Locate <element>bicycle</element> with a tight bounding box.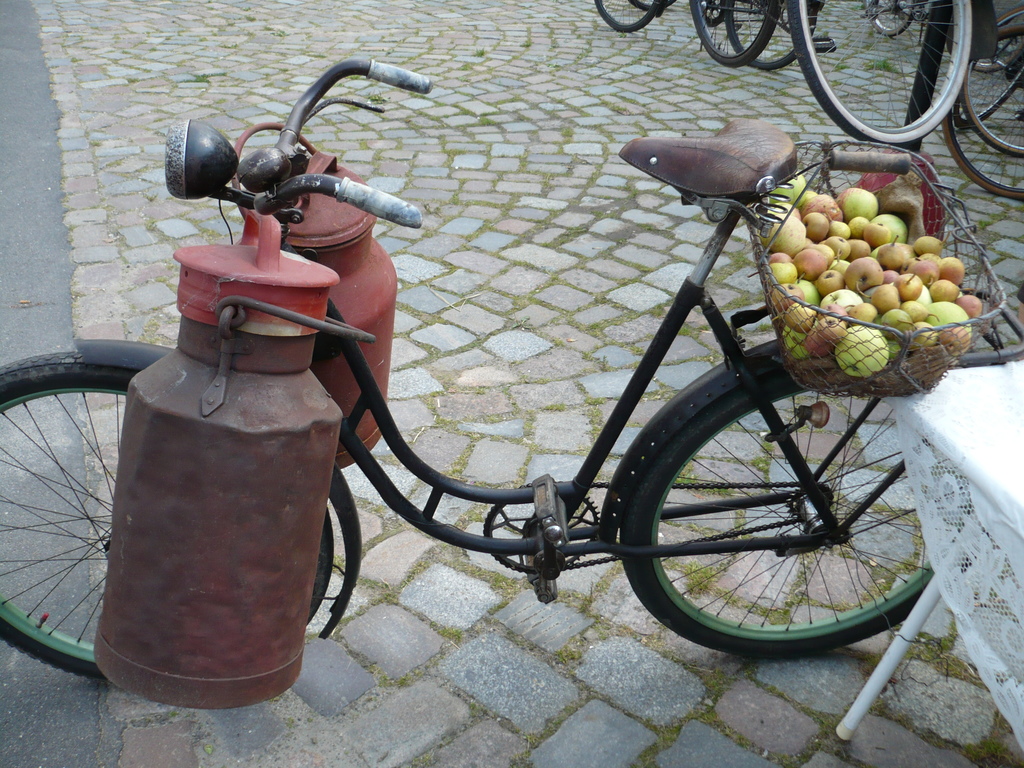
region(593, 0, 778, 67).
